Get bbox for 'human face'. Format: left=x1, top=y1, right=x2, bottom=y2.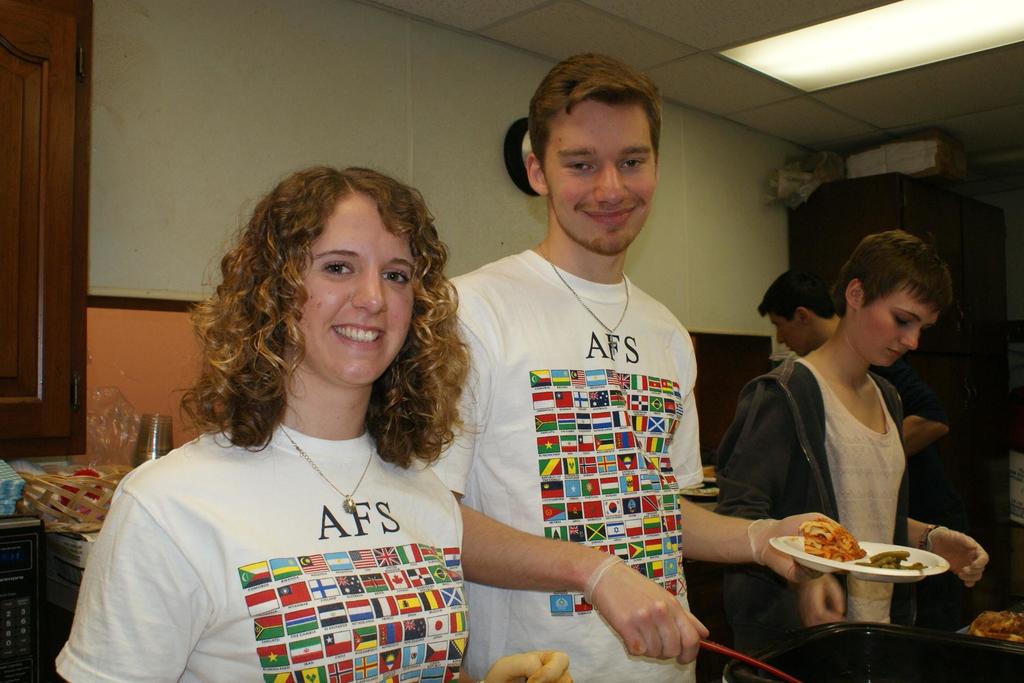
left=302, top=193, right=415, bottom=387.
